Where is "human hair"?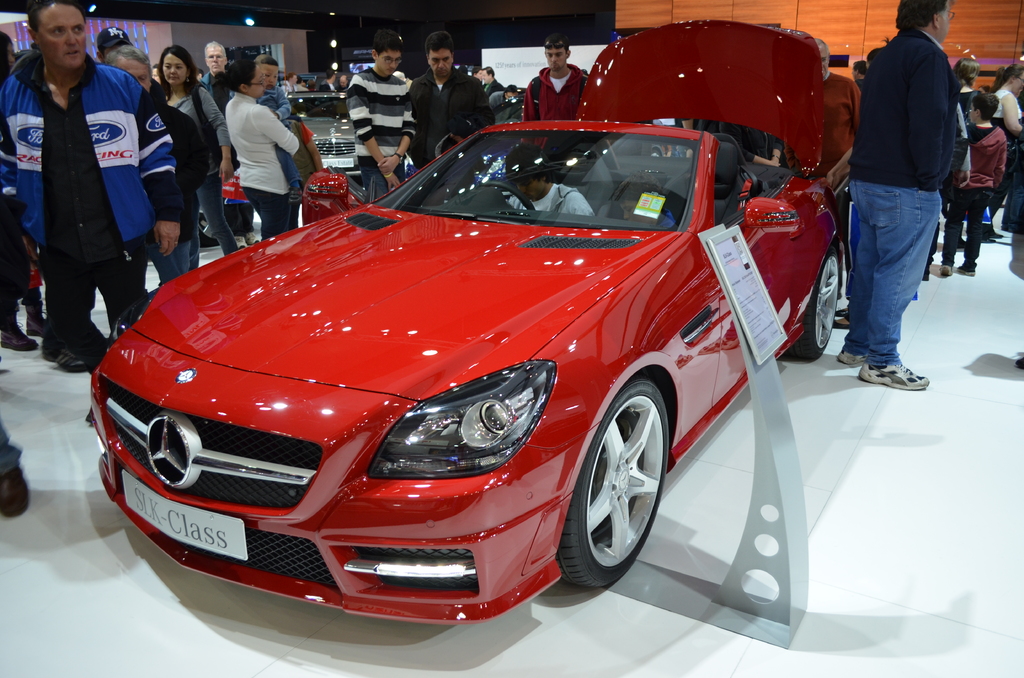
(x1=286, y1=70, x2=294, y2=83).
